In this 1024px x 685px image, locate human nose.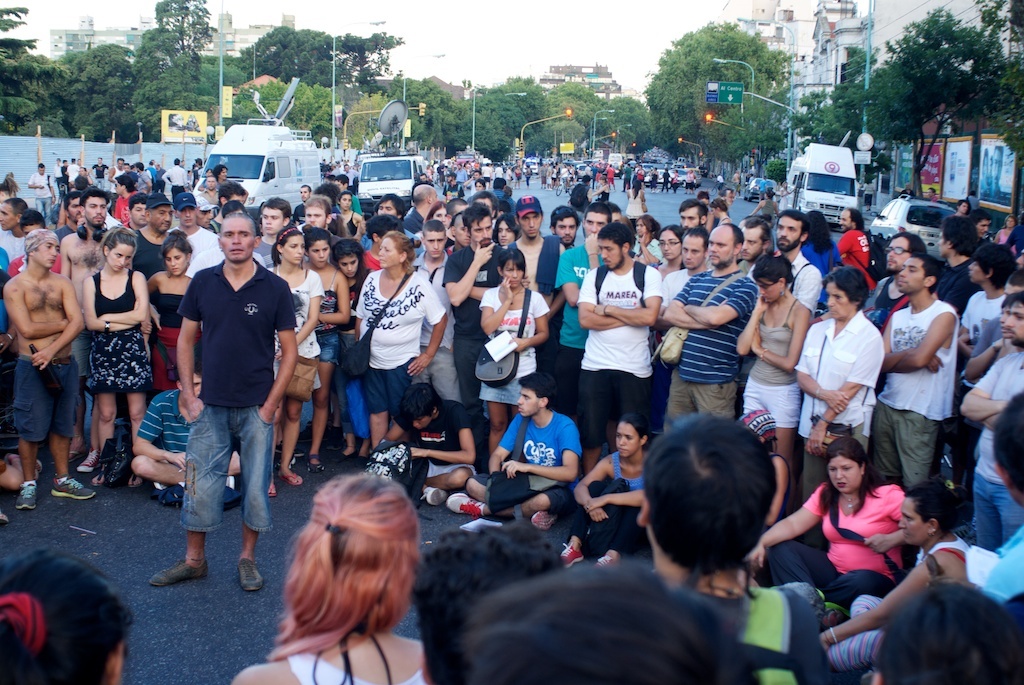
Bounding box: detection(897, 269, 908, 277).
